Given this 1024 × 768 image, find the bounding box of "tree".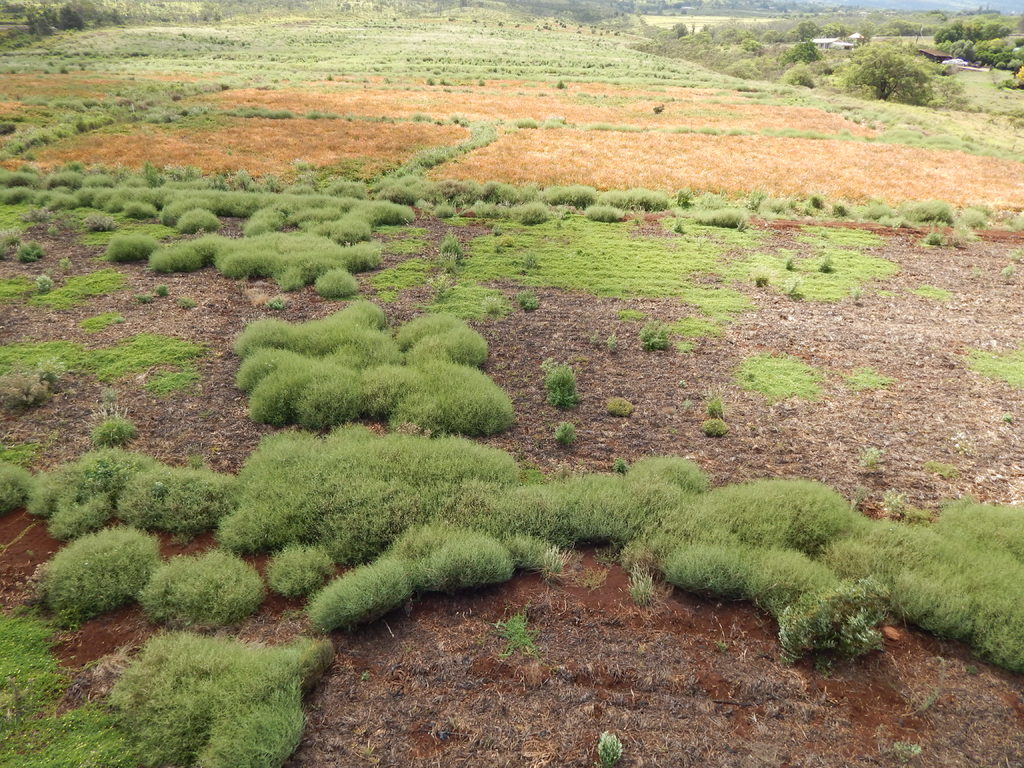
[794,61,821,93].
